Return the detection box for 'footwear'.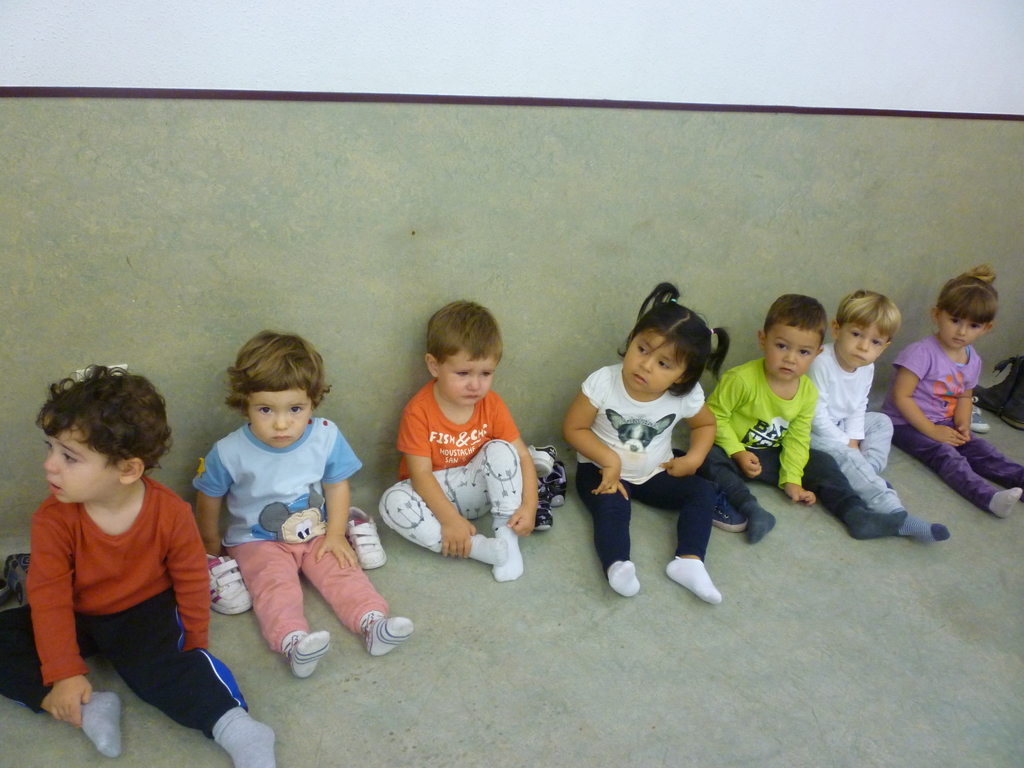
rect(533, 481, 556, 536).
